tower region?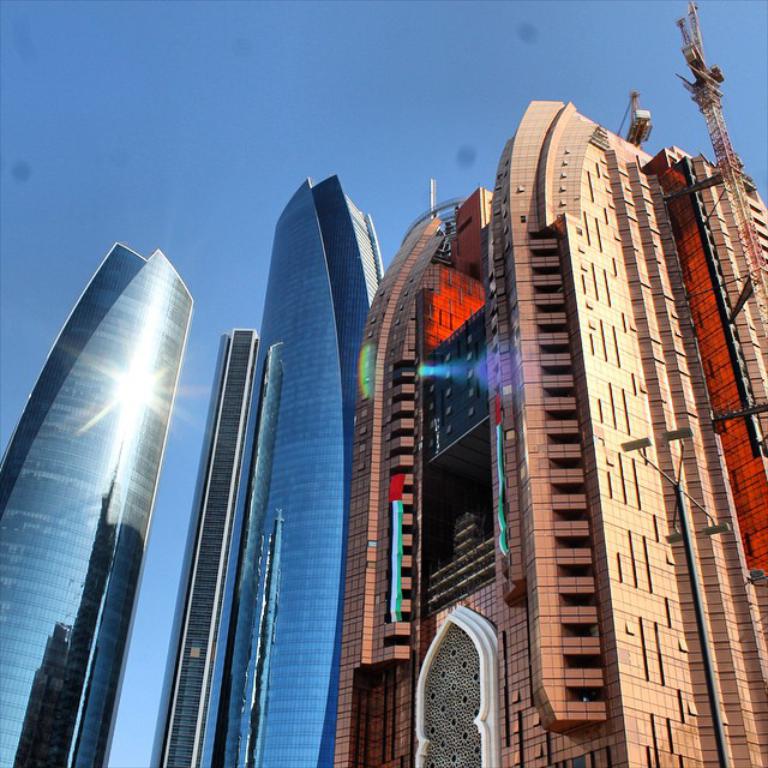
(0,241,193,767)
